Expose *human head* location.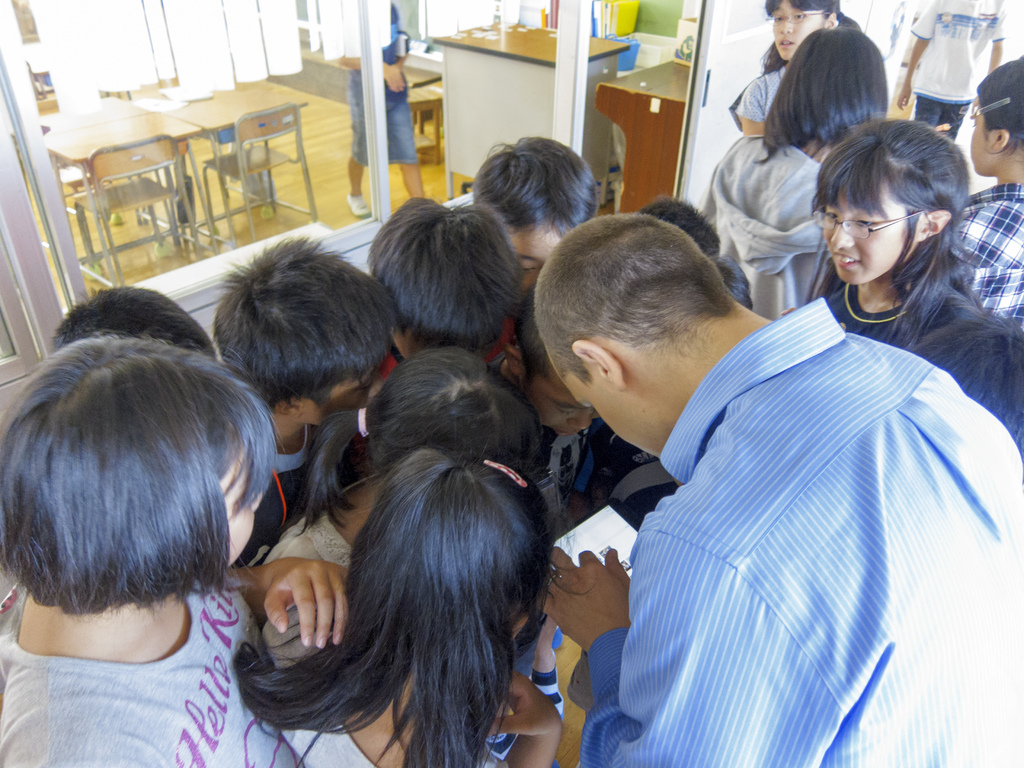
Exposed at l=532, t=213, r=732, b=461.
